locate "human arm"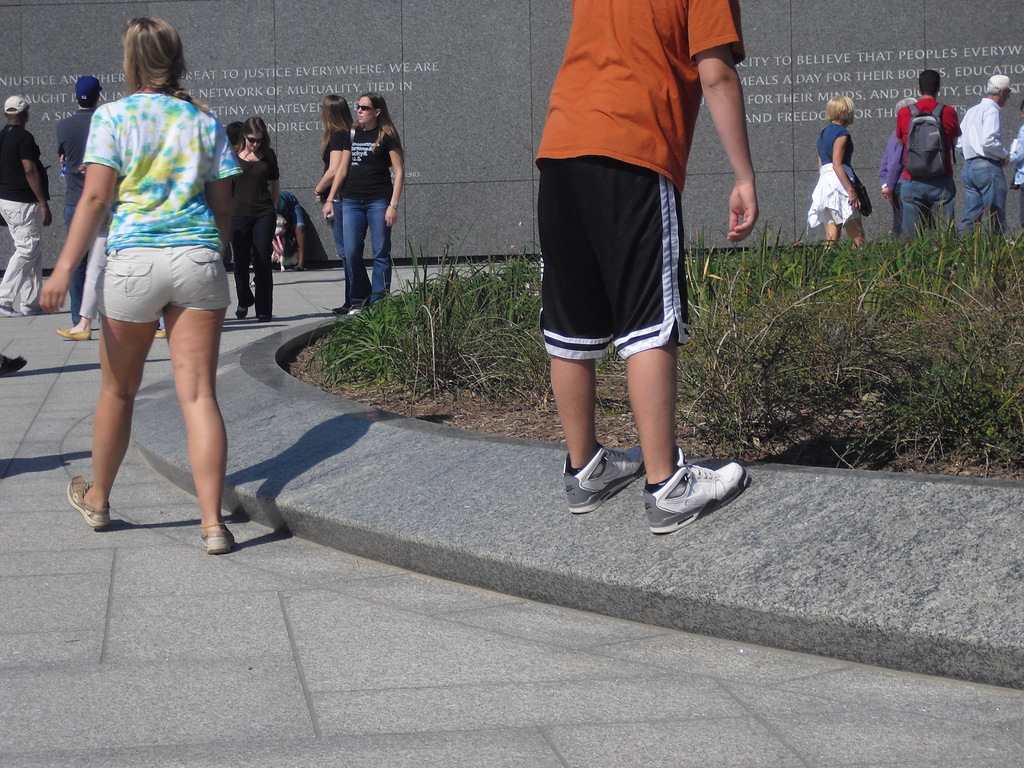
[317, 140, 350, 221]
